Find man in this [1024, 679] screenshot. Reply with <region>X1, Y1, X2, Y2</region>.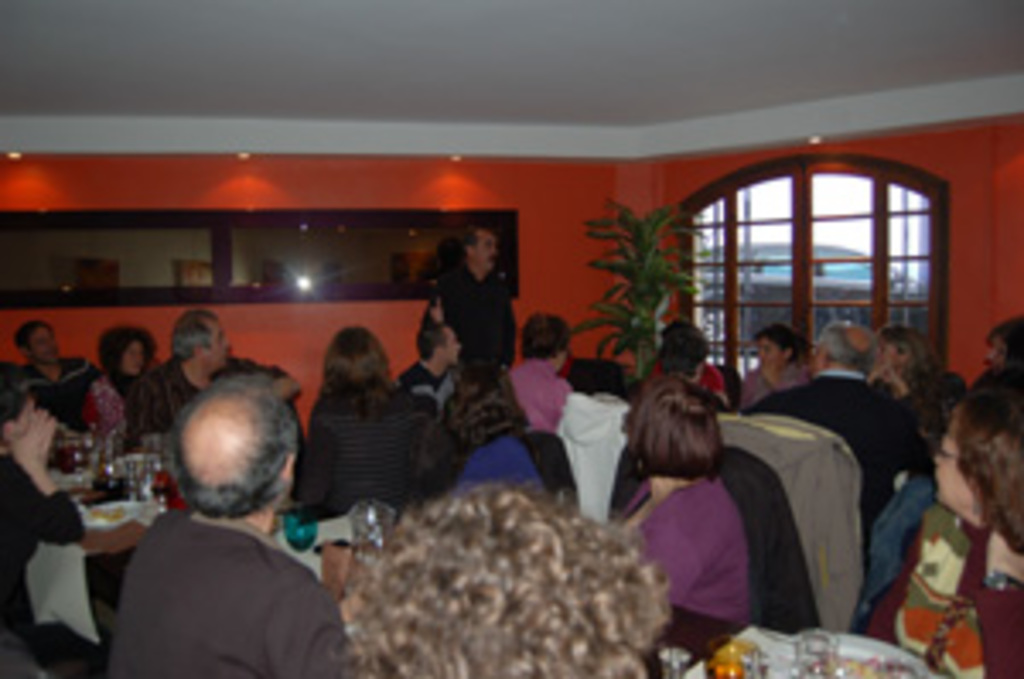
<region>393, 321, 461, 416</region>.
